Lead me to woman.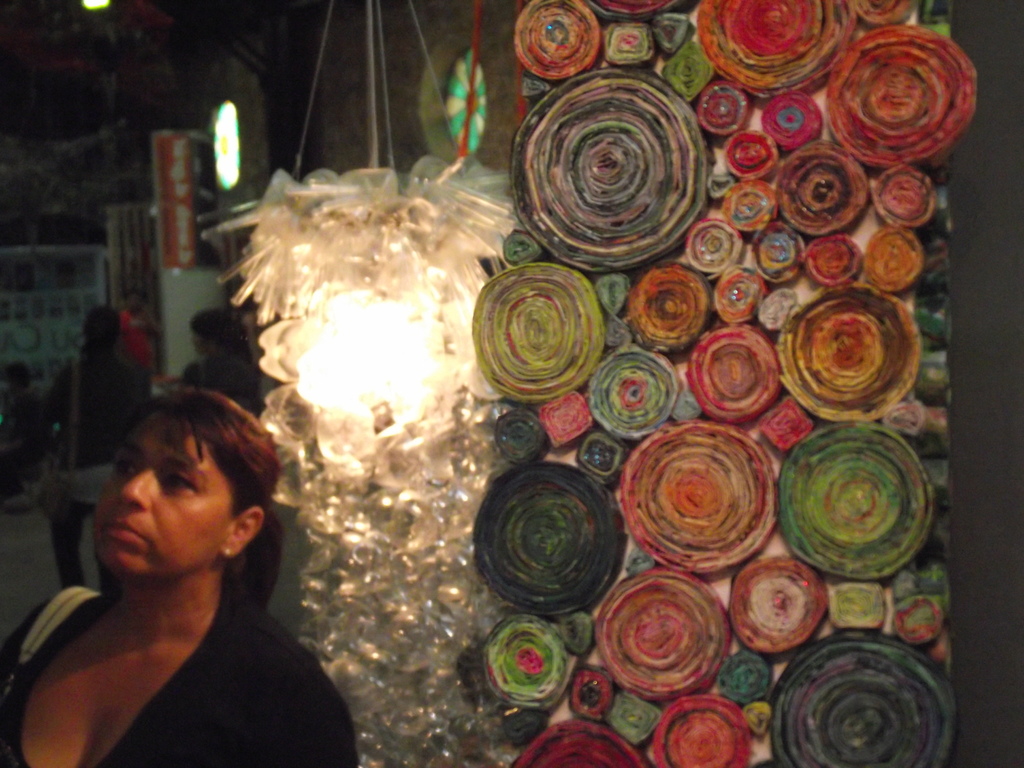
Lead to region(5, 383, 361, 767).
